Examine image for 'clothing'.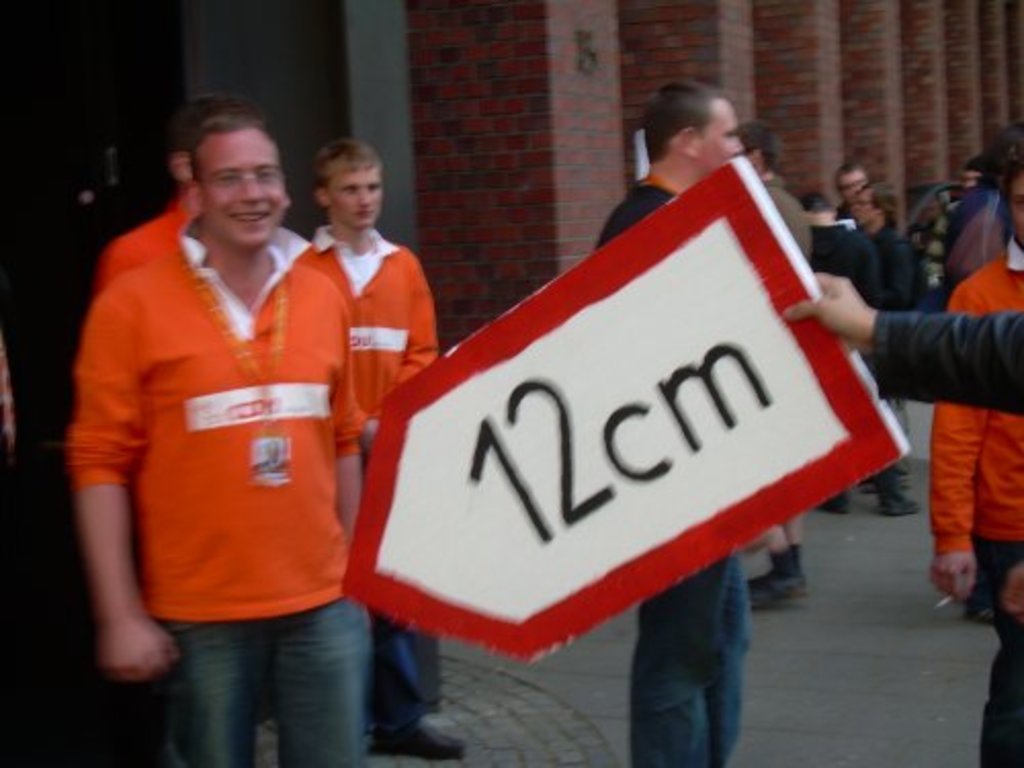
Examination result: <region>301, 225, 440, 733</region>.
